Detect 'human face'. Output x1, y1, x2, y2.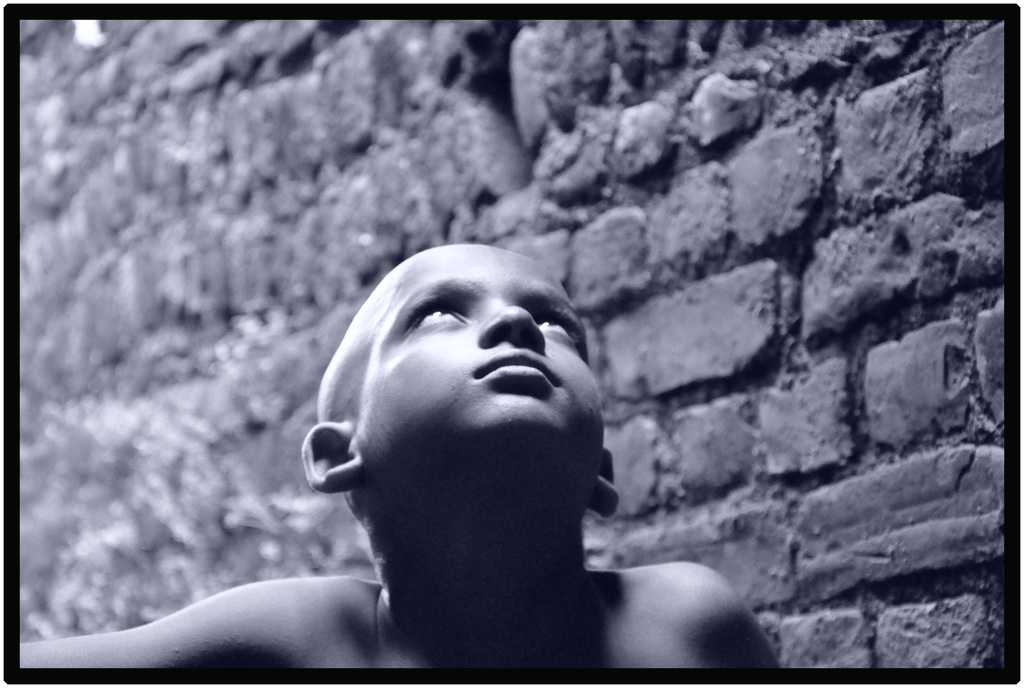
349, 244, 603, 446.
